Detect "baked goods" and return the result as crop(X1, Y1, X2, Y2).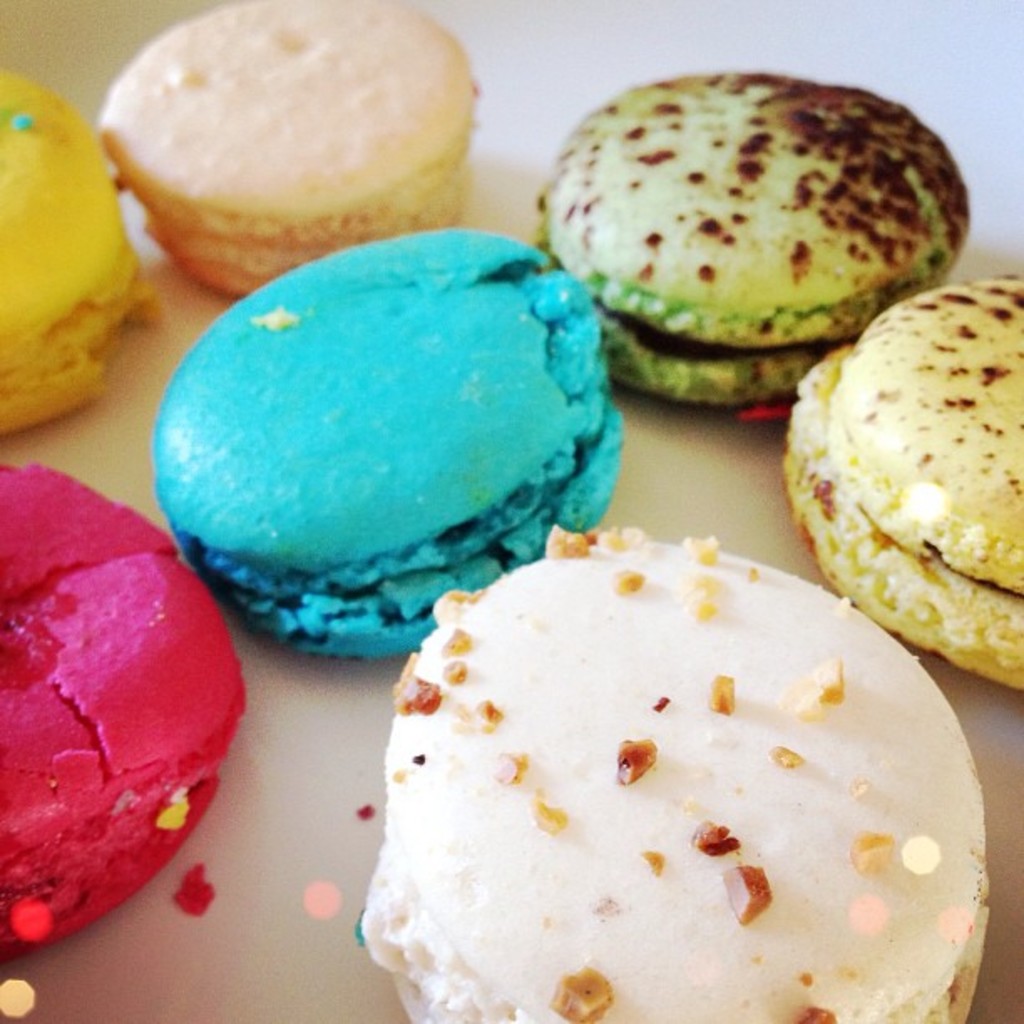
crop(97, 0, 485, 293).
